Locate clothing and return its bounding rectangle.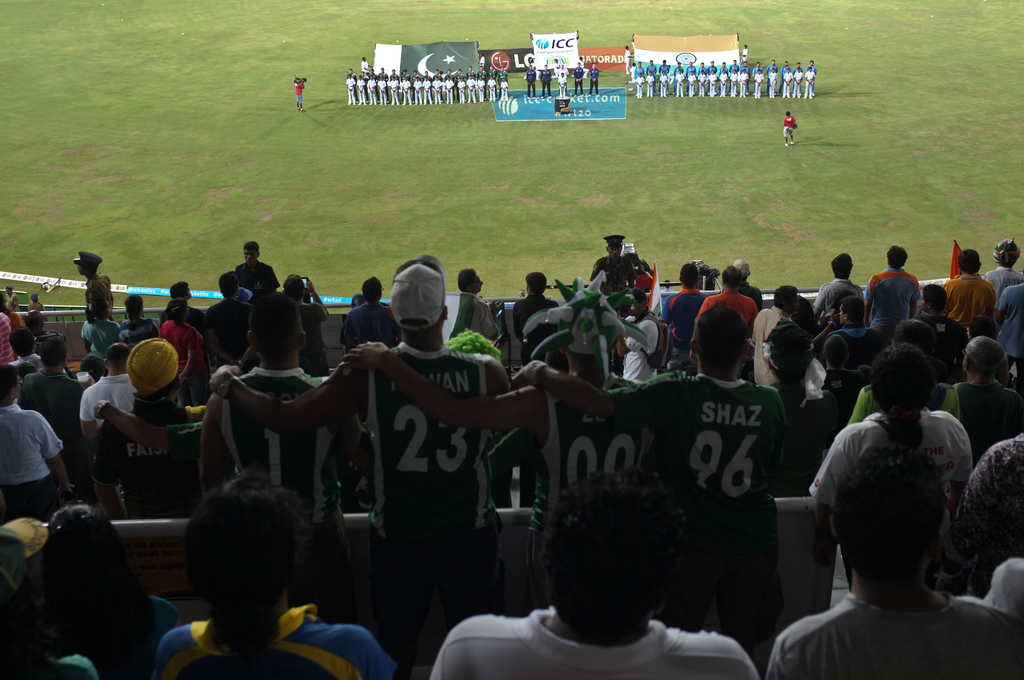
{"left": 0, "top": 311, "right": 12, "bottom": 369}.
